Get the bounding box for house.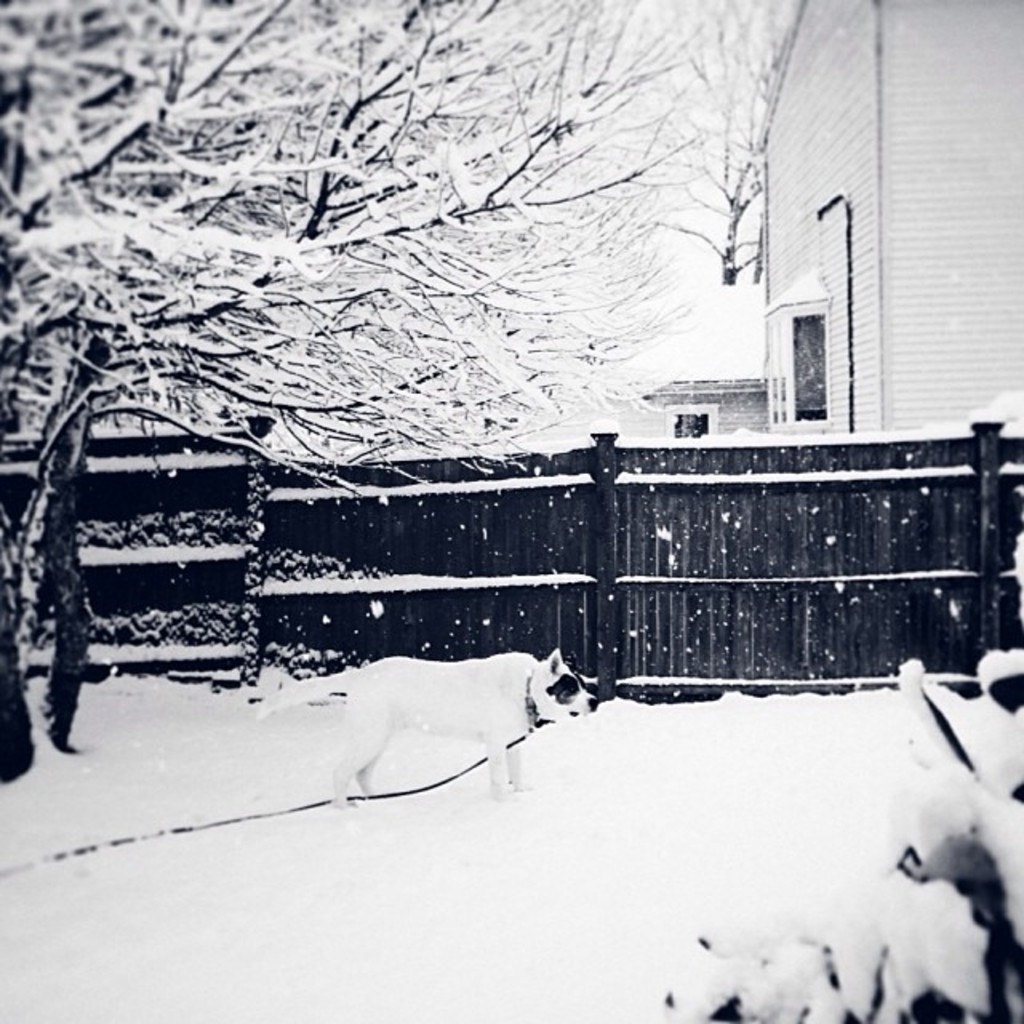
rect(626, 350, 781, 442).
